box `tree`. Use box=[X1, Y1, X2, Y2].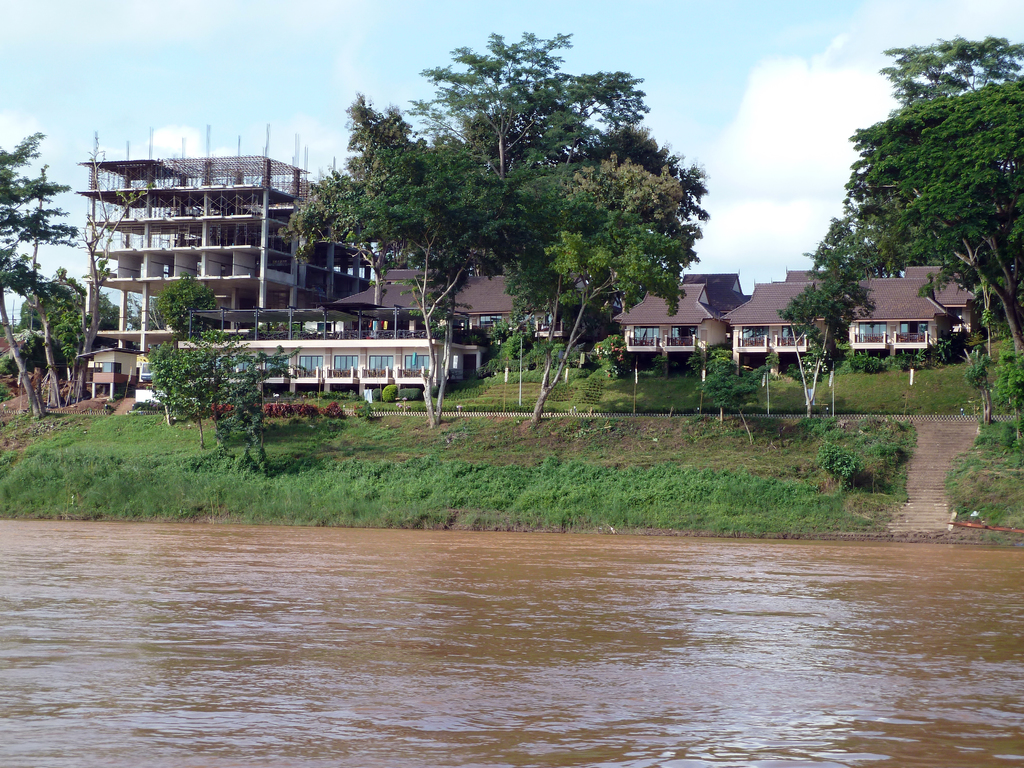
box=[772, 275, 872, 424].
